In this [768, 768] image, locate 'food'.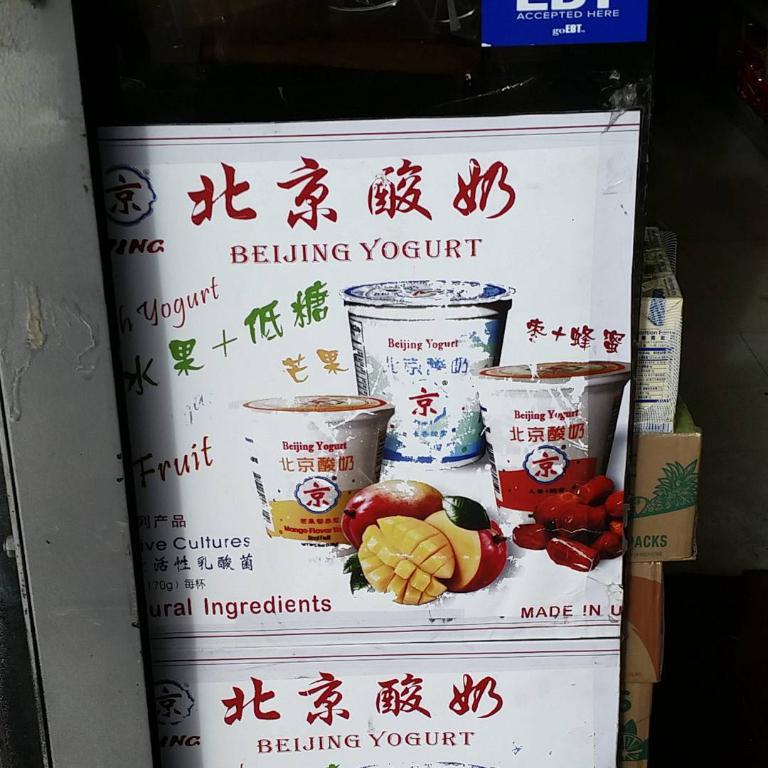
Bounding box: box(422, 513, 510, 594).
